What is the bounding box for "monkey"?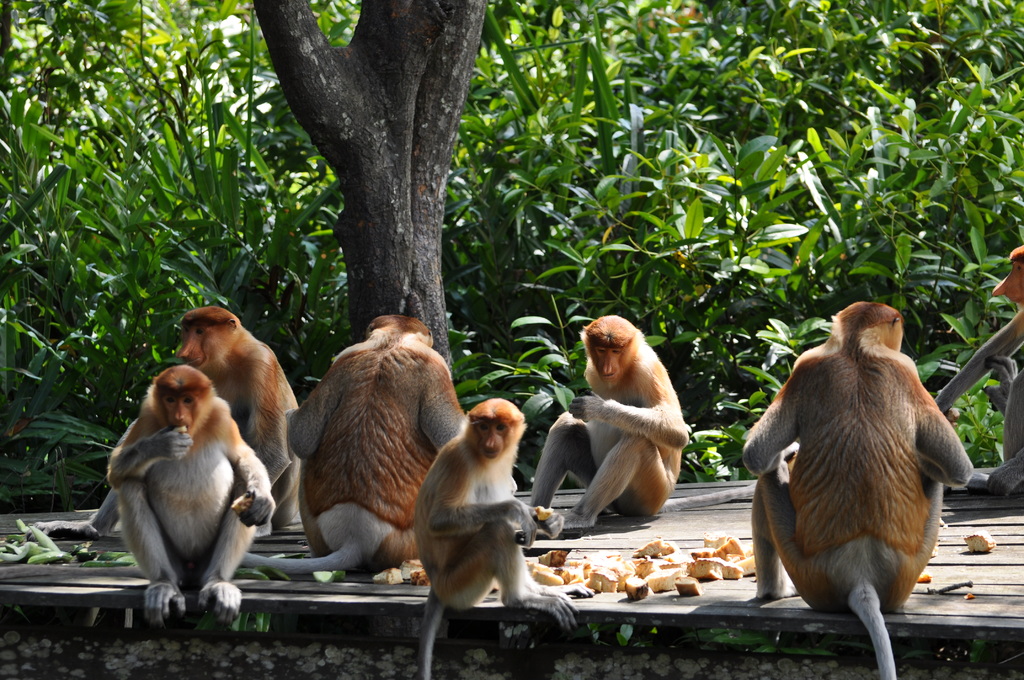
525, 310, 693, 525.
